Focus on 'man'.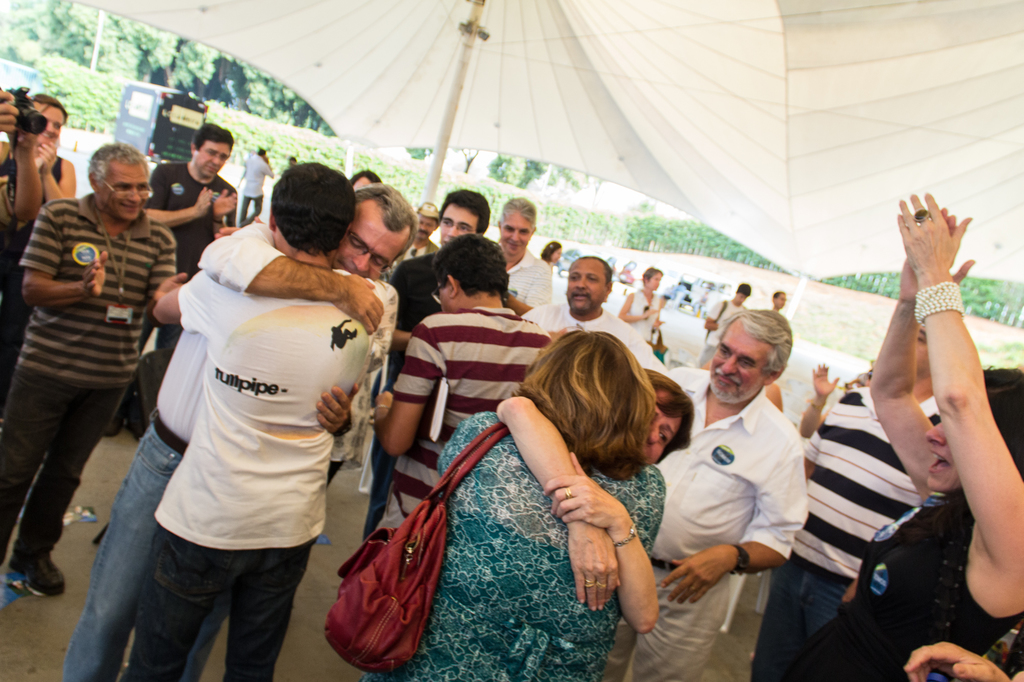
Focused at bbox=[365, 193, 515, 517].
